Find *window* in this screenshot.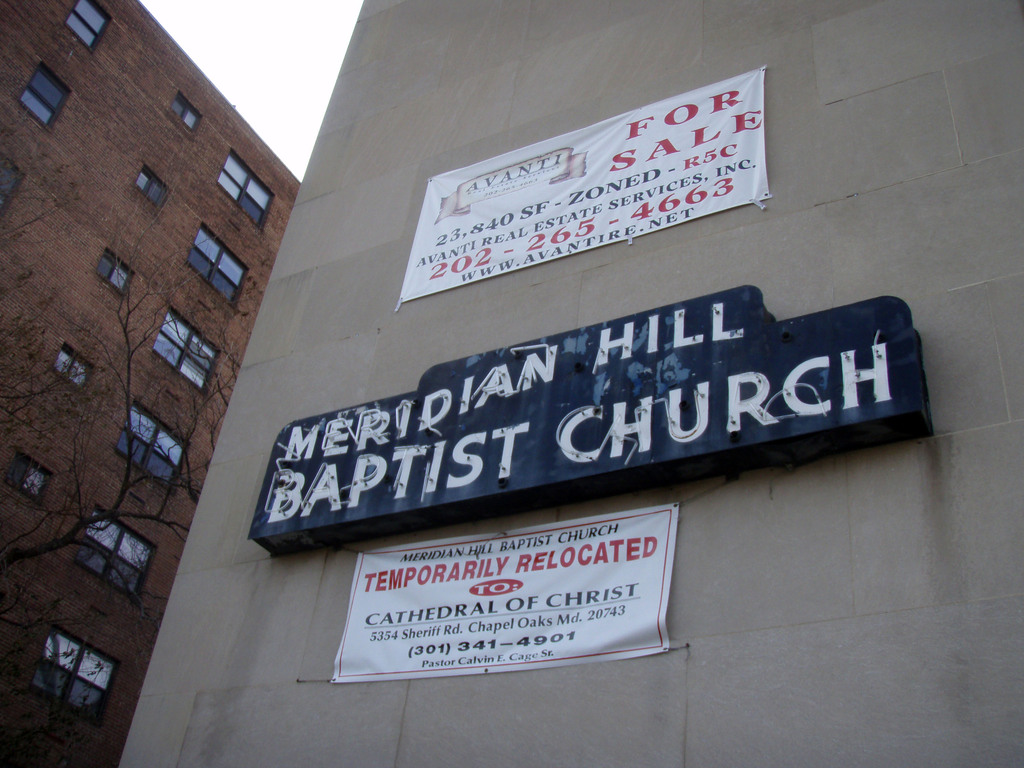
The bounding box for *window* is bbox=[92, 247, 133, 291].
